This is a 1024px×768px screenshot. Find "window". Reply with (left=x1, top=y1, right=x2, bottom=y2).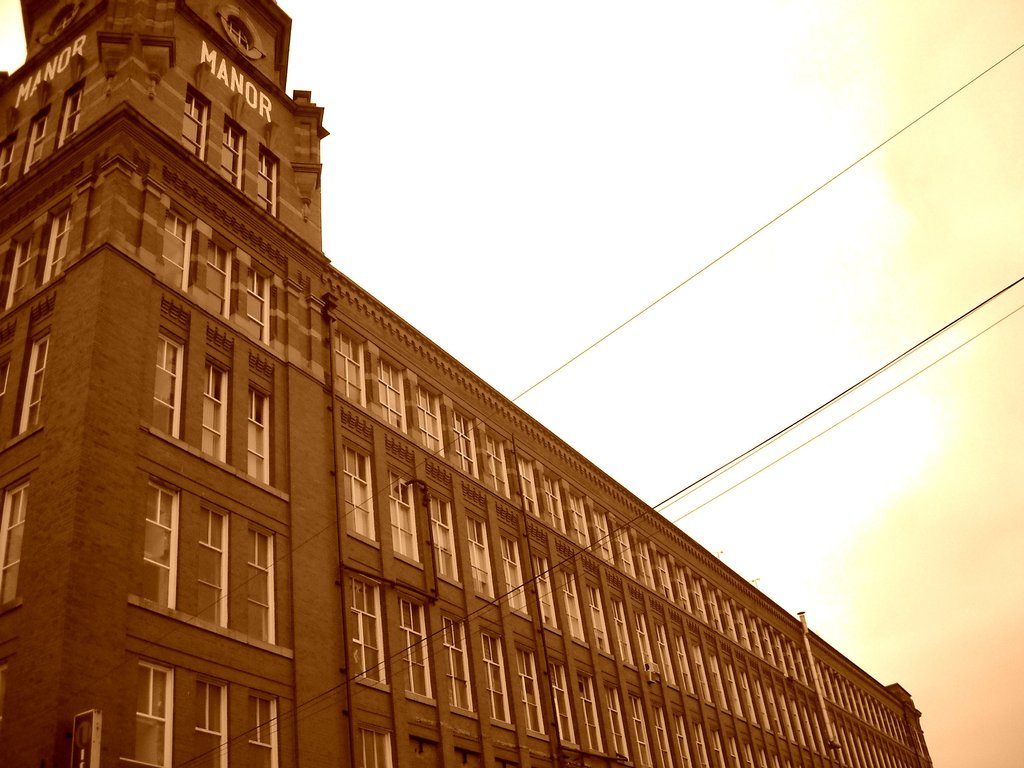
(left=0, top=482, right=28, bottom=600).
